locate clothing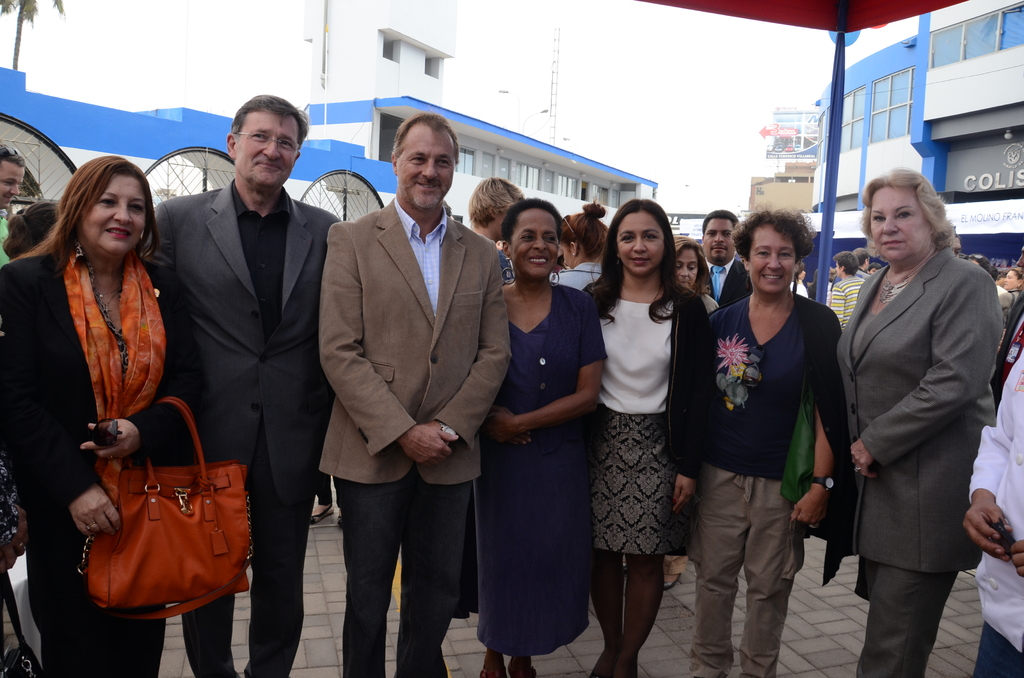
[807, 268, 820, 300]
